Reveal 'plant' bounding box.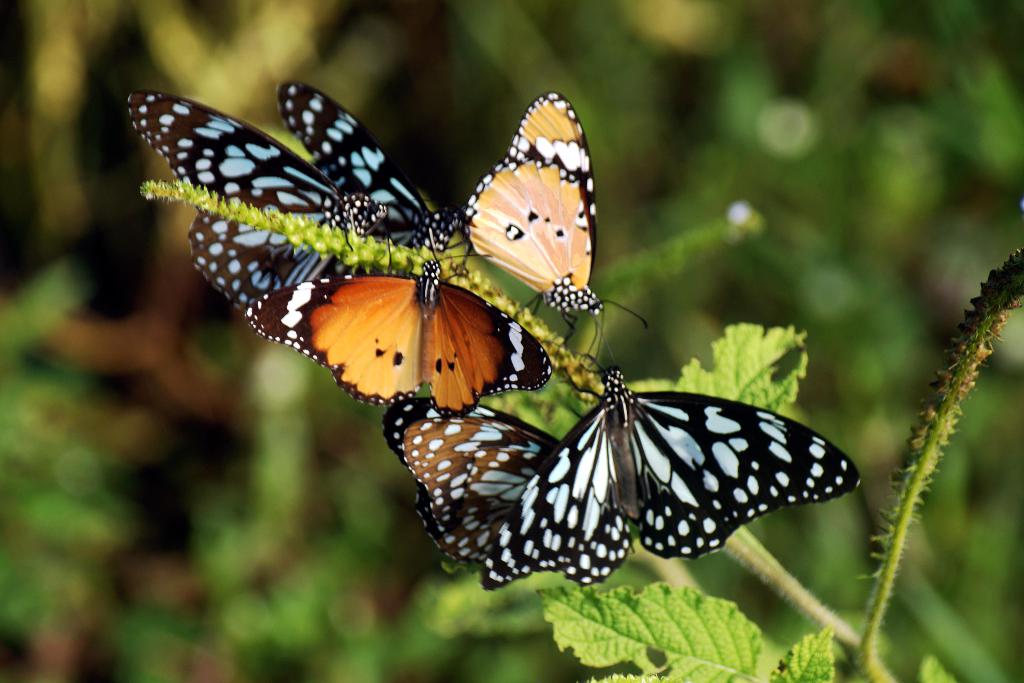
Revealed: (136,174,1023,682).
